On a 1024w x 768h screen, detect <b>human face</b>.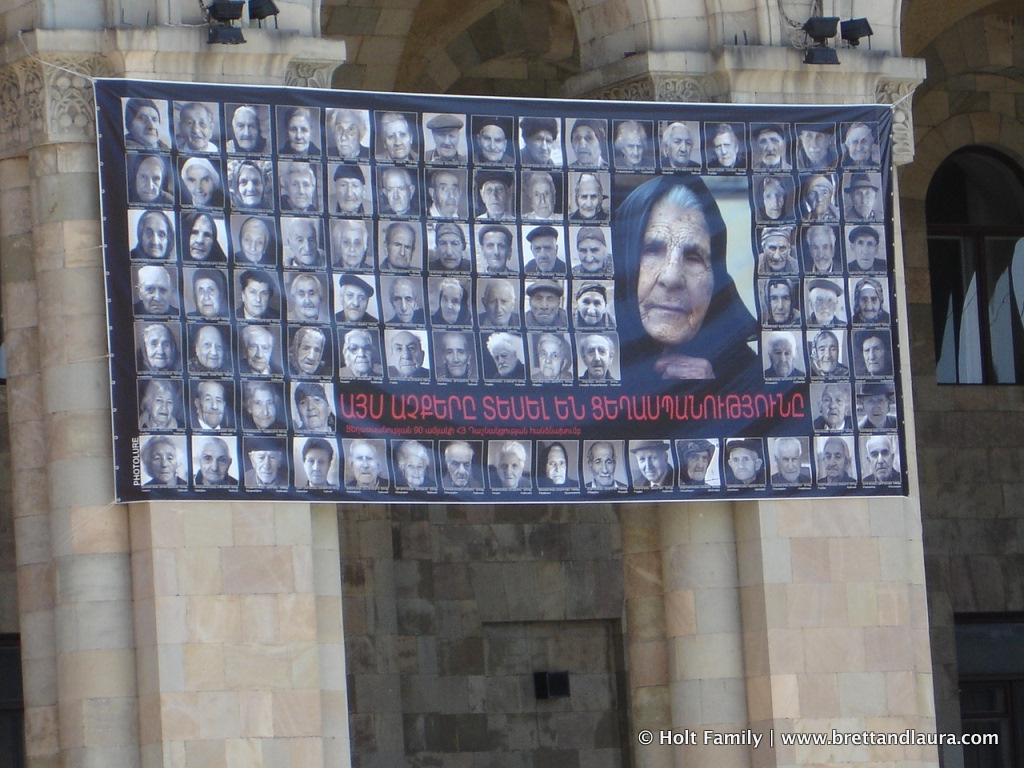
[x1=811, y1=236, x2=834, y2=270].
